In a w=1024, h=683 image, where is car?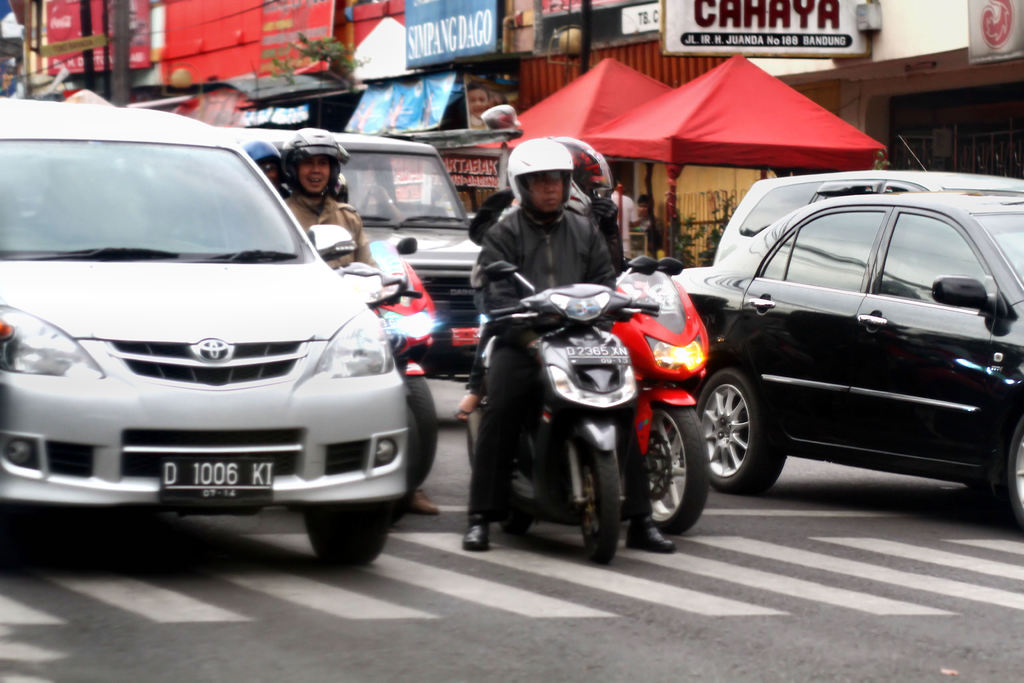
box=[338, 130, 481, 360].
